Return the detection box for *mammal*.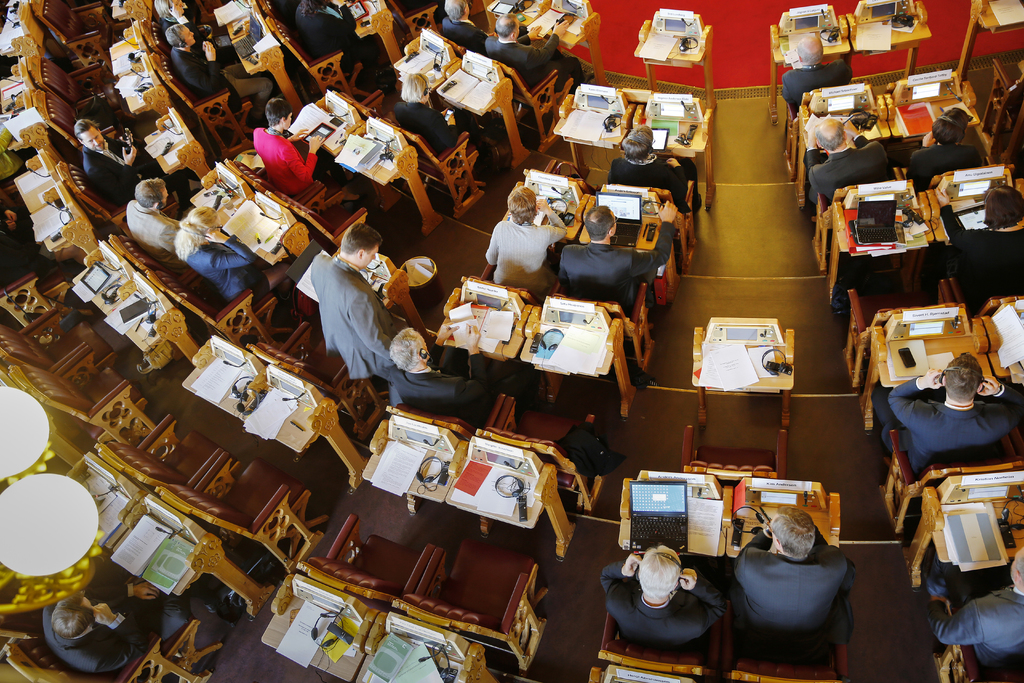
region(483, 186, 566, 299).
